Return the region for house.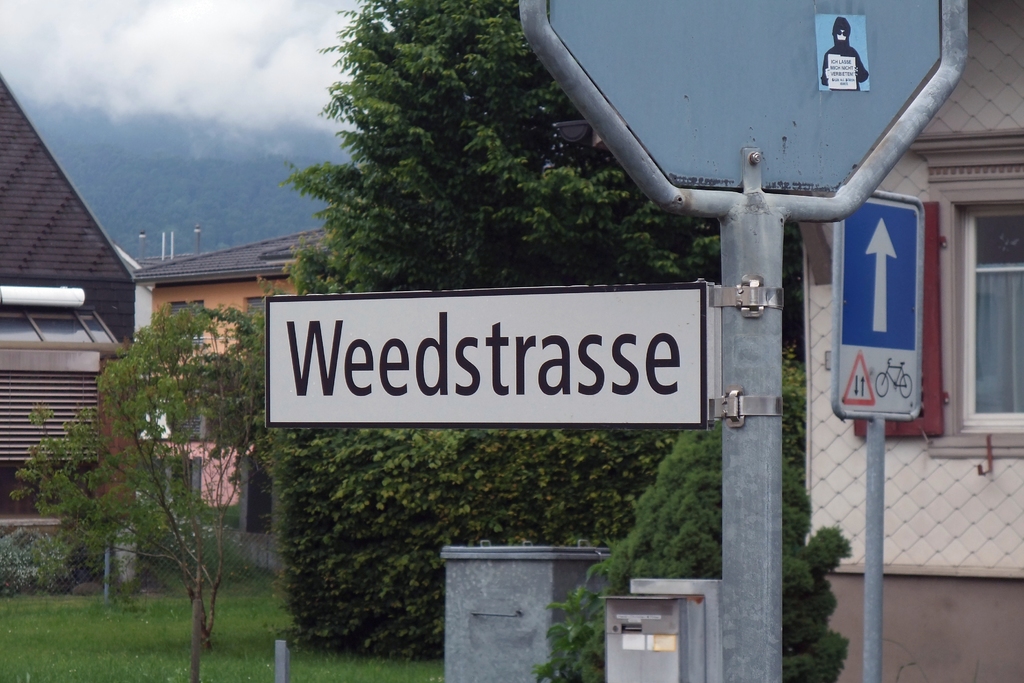
0 71 138 586.
